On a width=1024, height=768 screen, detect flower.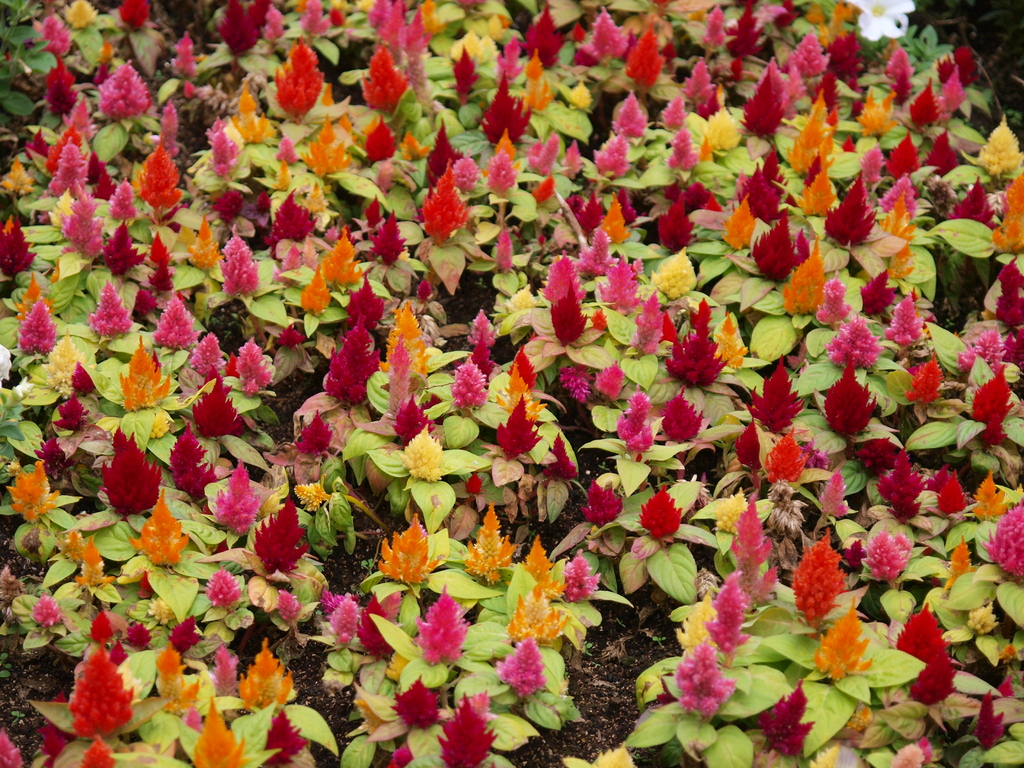
(88, 281, 132, 340).
